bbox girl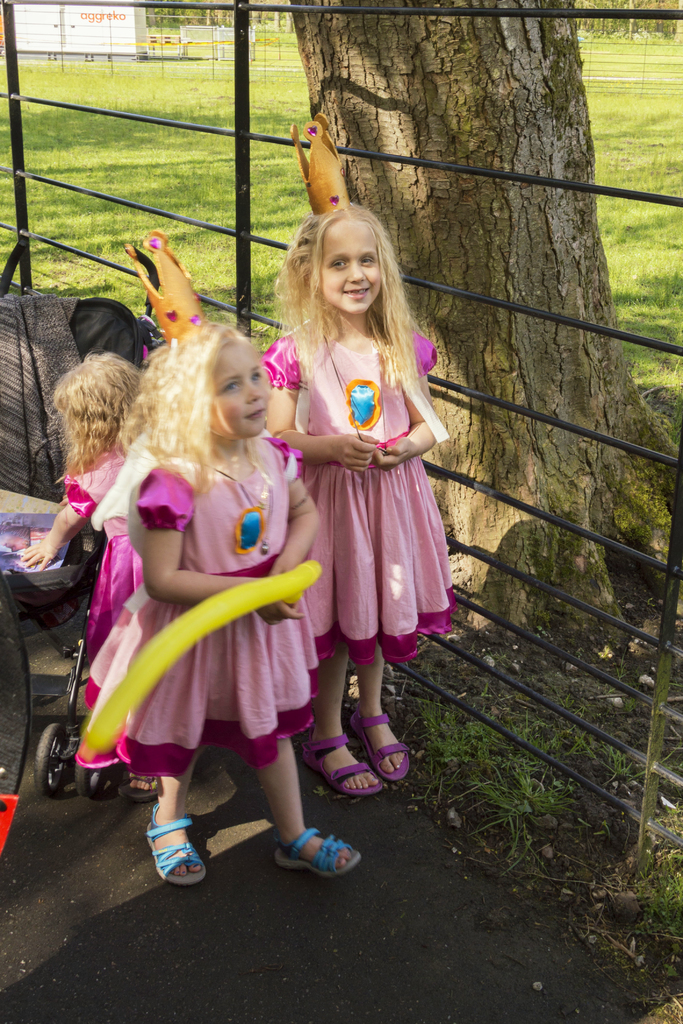
17, 346, 160, 800
